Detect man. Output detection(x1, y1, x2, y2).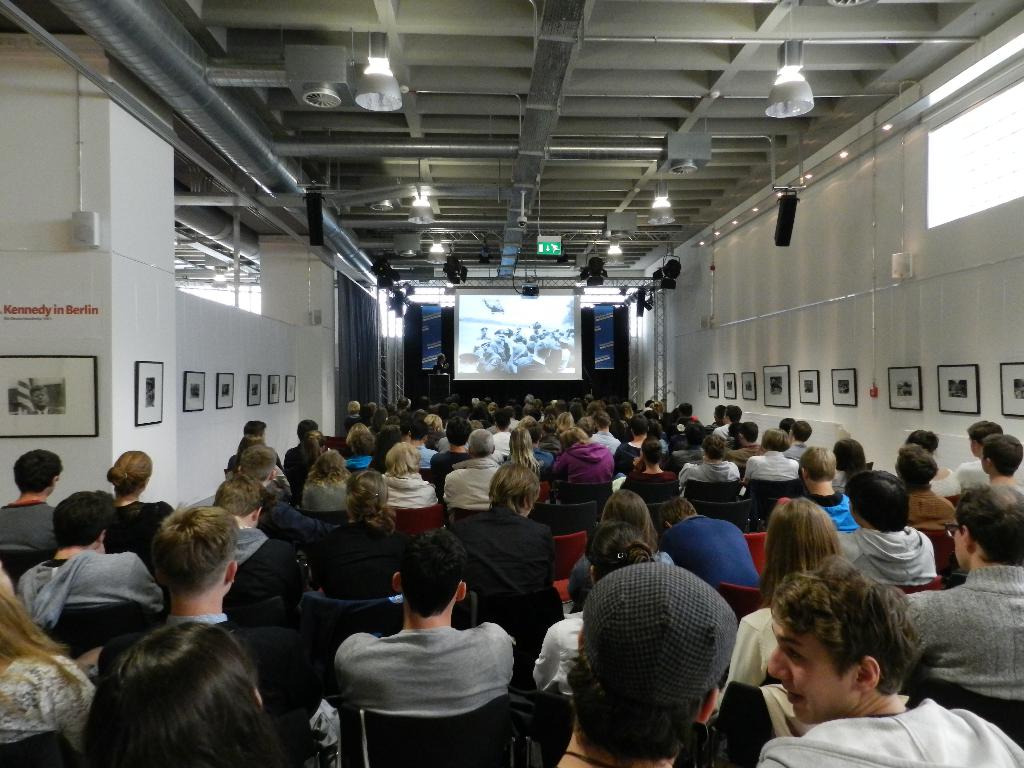
detection(285, 419, 317, 463).
